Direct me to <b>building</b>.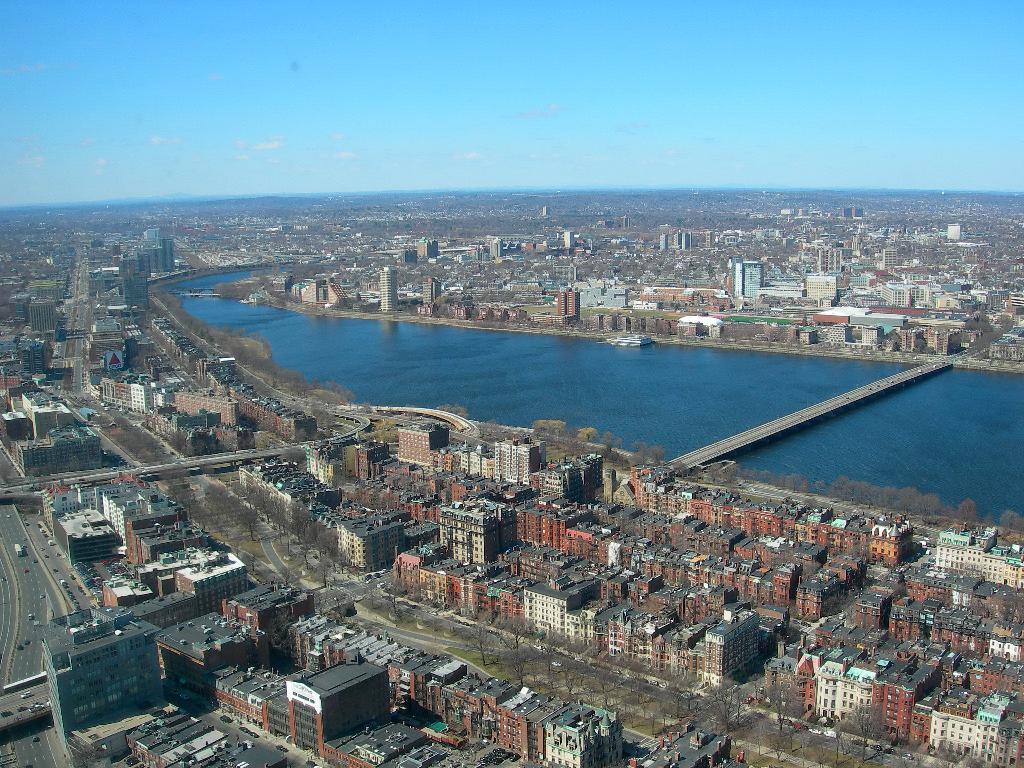
Direction: rect(173, 388, 237, 436).
